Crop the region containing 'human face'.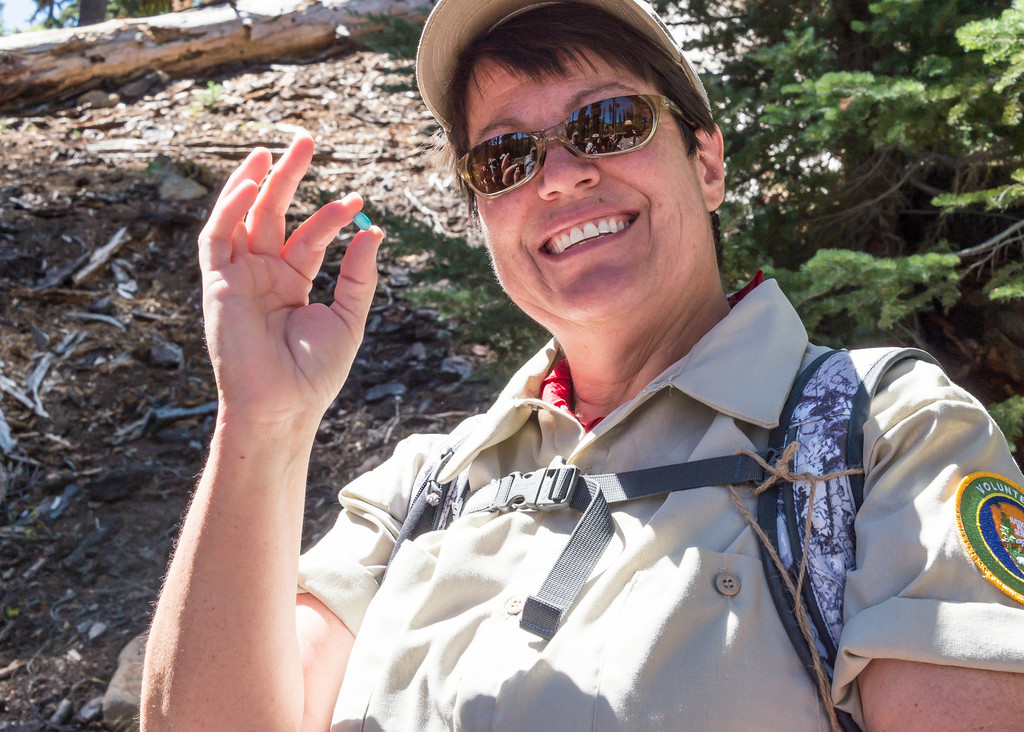
Crop region: box(468, 38, 703, 324).
